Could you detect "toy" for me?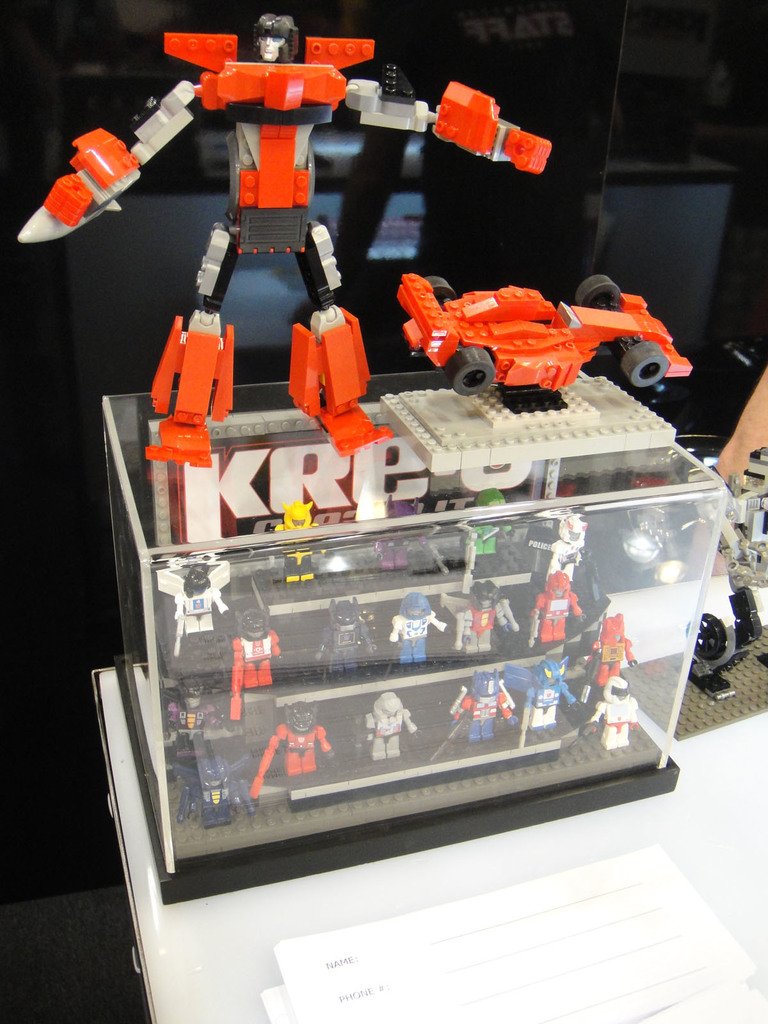
Detection result: locate(516, 509, 591, 582).
